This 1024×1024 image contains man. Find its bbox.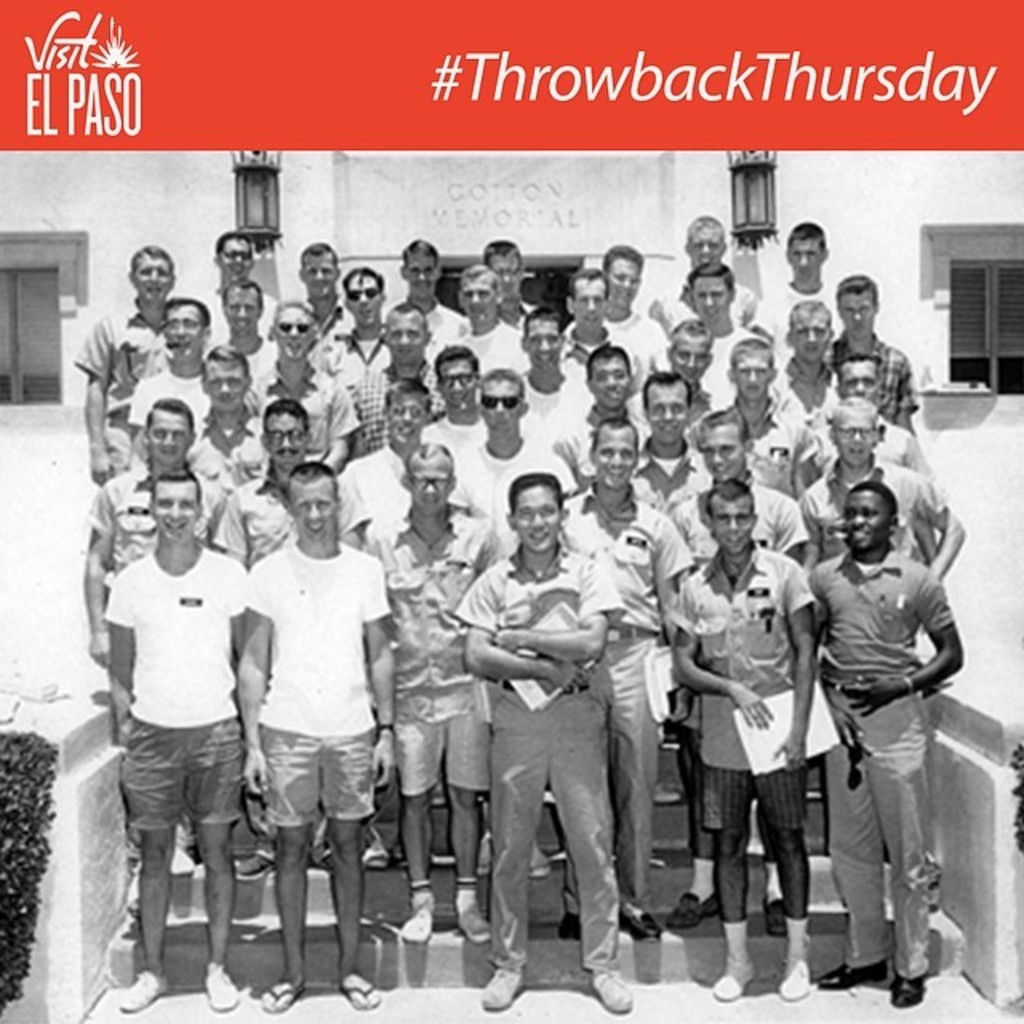
x1=123 y1=296 x2=210 y2=453.
